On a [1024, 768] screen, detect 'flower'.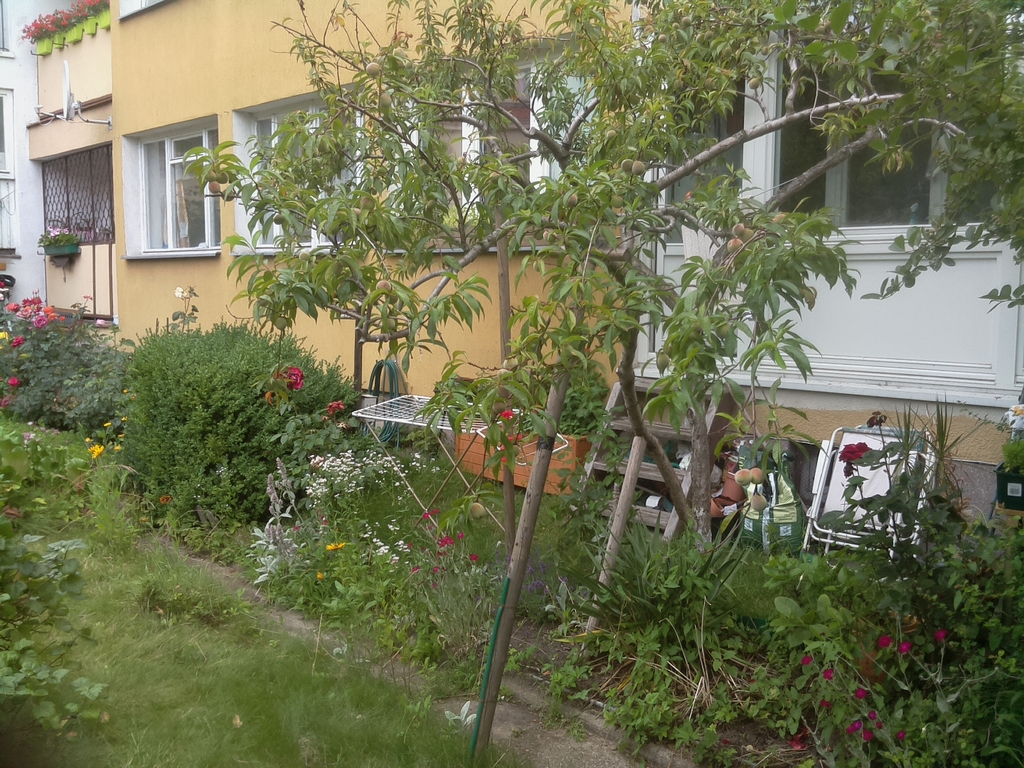
431/564/442/575.
